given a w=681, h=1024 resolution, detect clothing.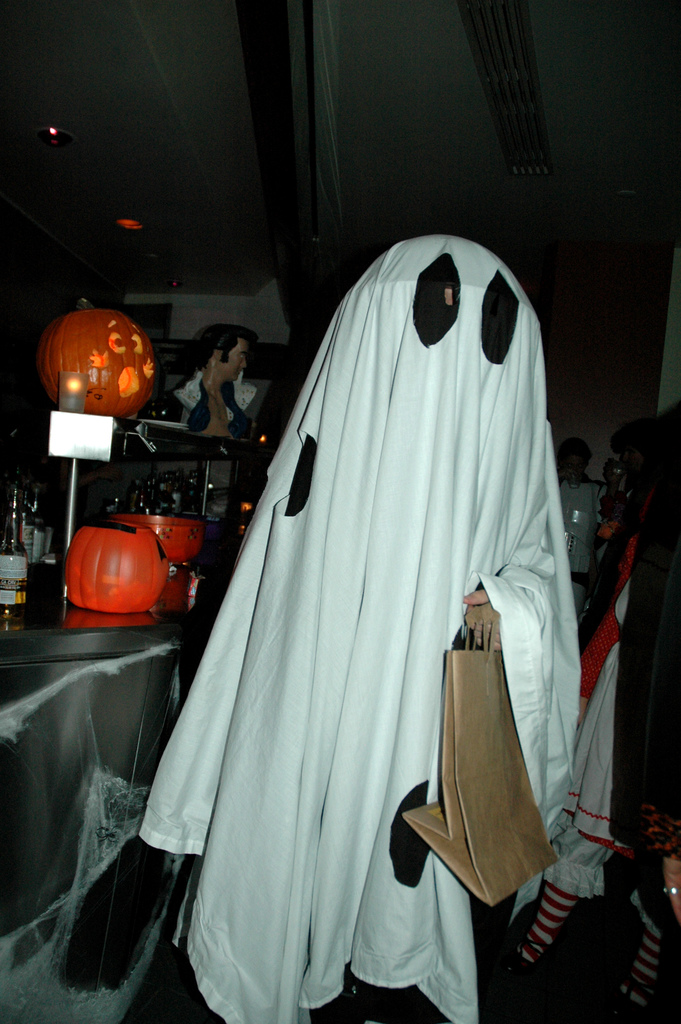
box(133, 237, 578, 1023).
